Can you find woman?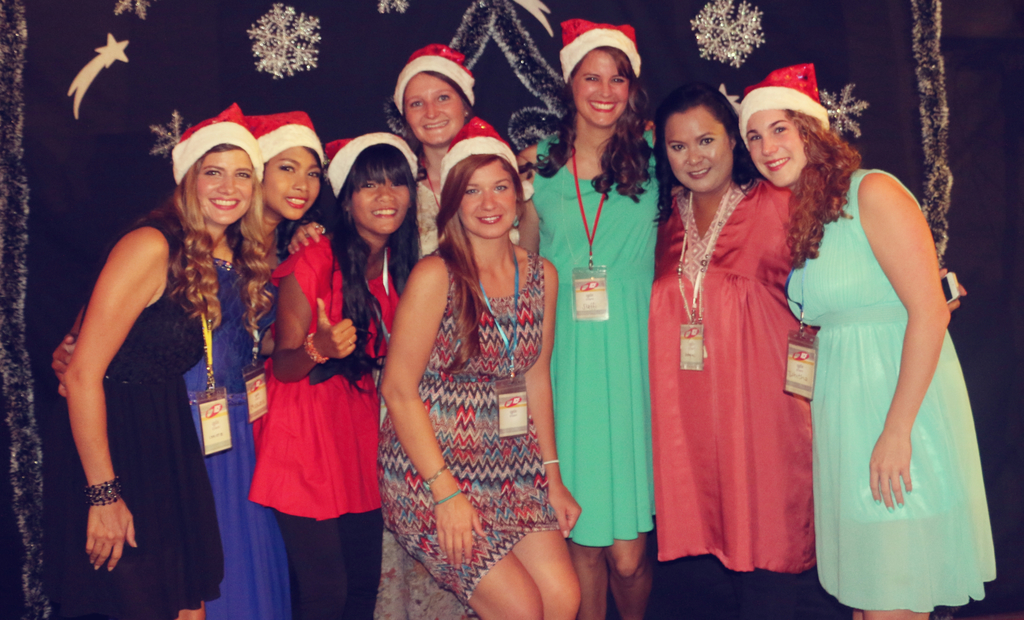
Yes, bounding box: bbox=[641, 93, 970, 619].
